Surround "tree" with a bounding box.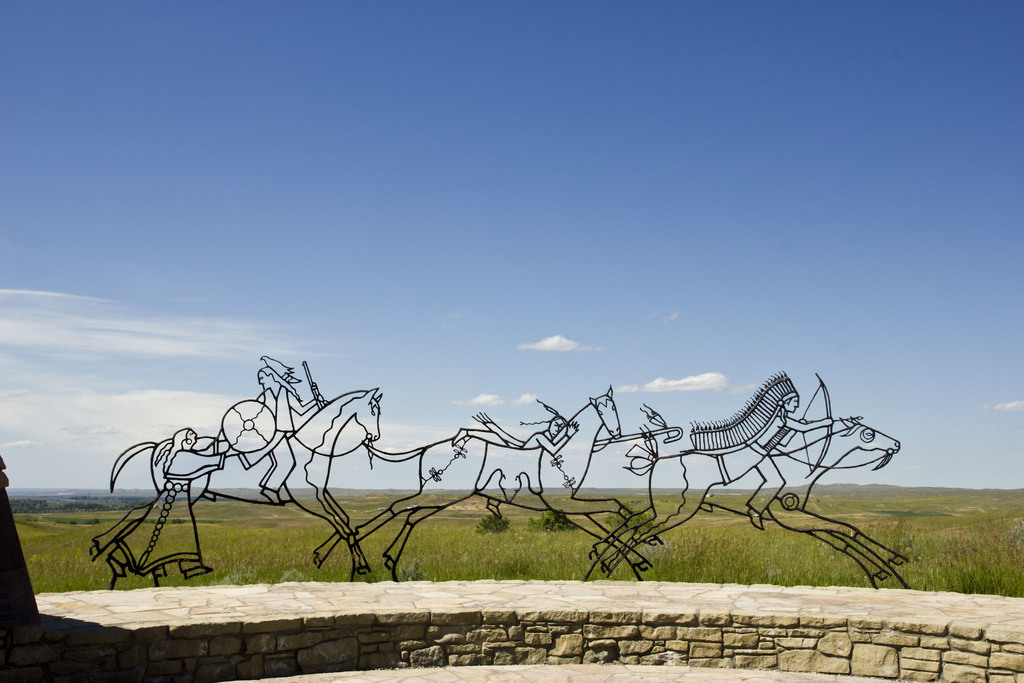
{"x1": 476, "y1": 508, "x2": 508, "y2": 530}.
